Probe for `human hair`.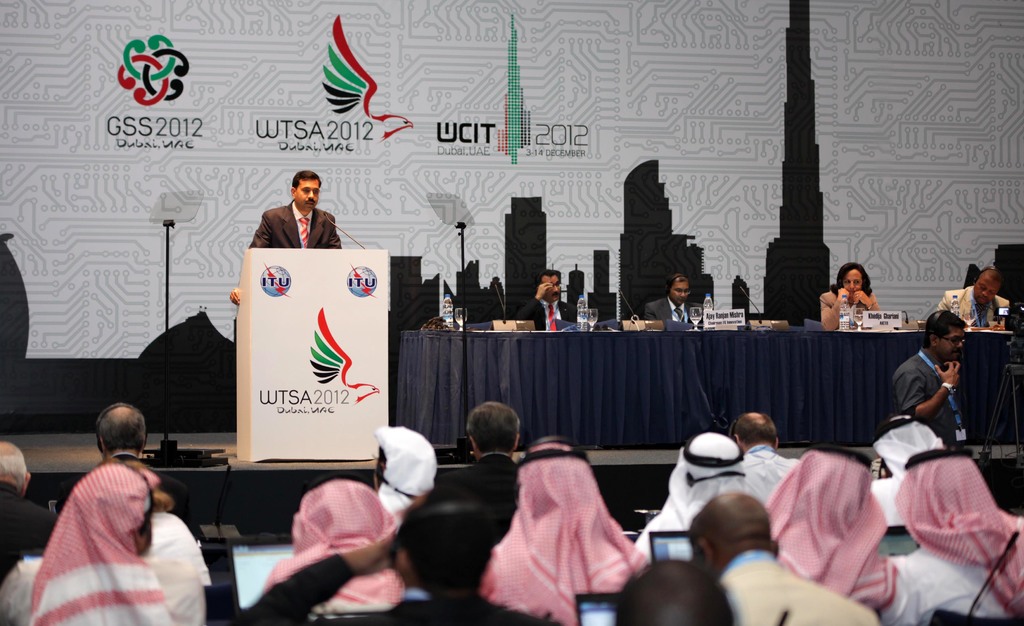
Probe result: [668, 274, 686, 289].
